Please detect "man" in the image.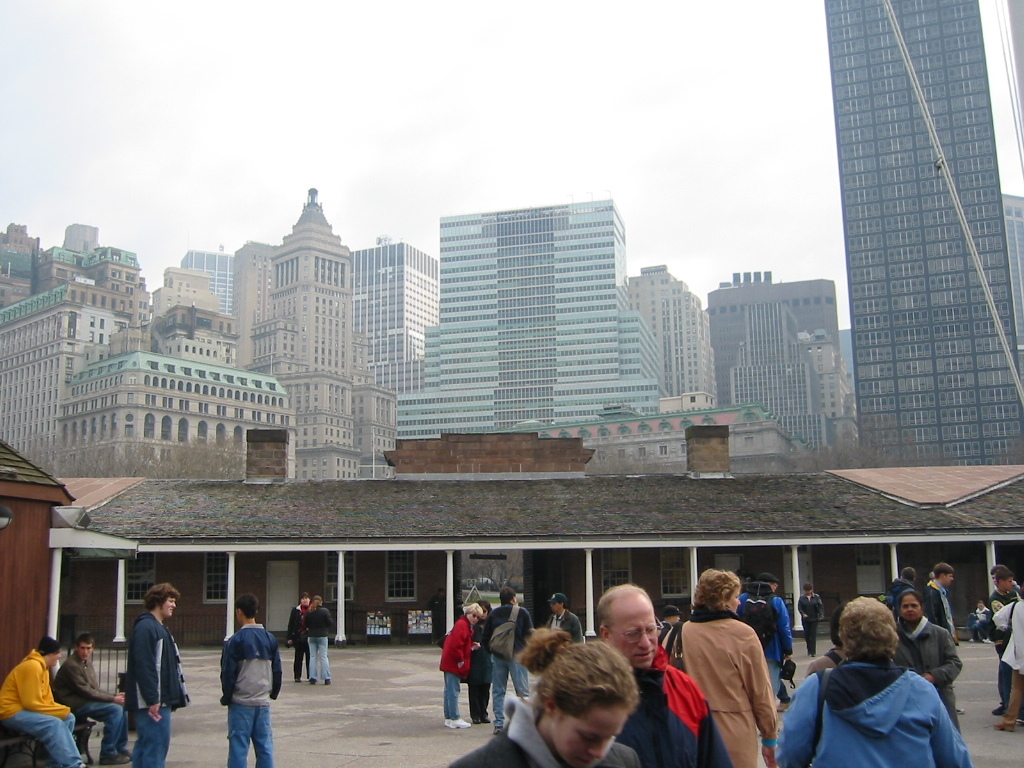
<bbox>736, 570, 800, 701</bbox>.
